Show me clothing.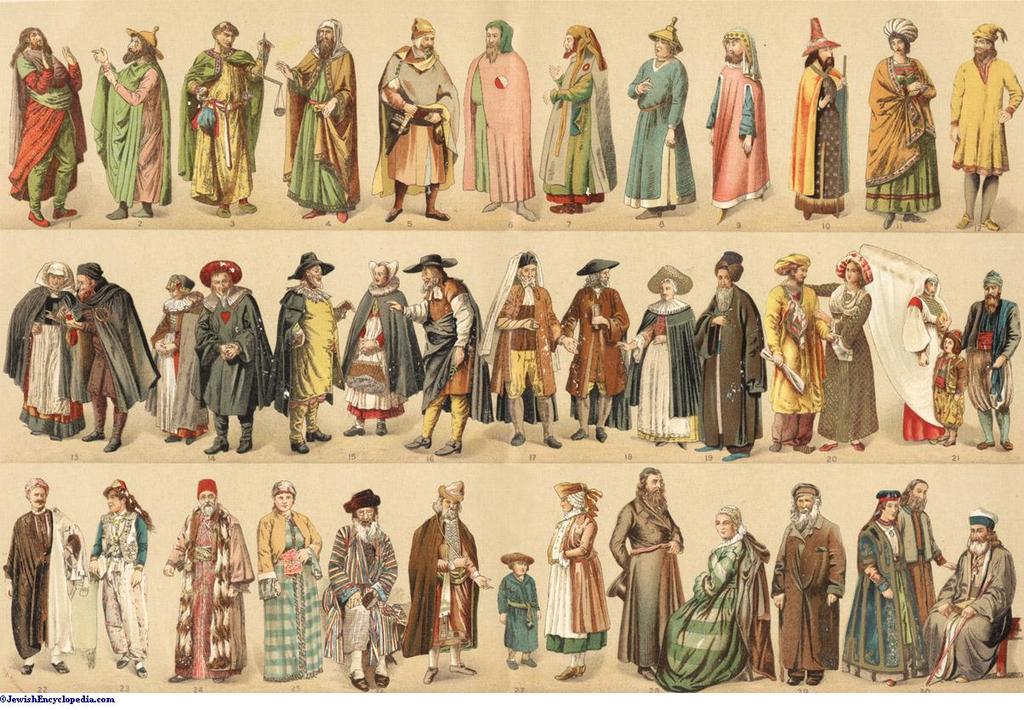
clothing is here: (3, 43, 87, 223).
